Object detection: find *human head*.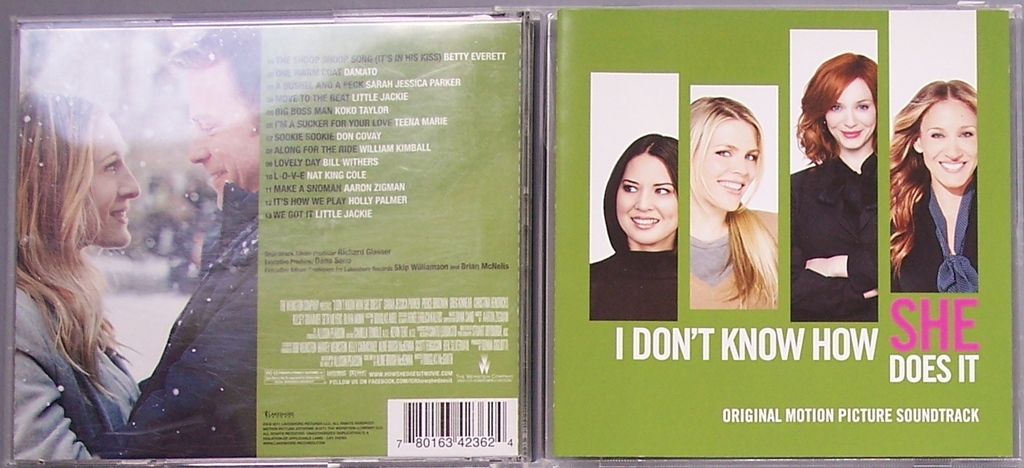
x1=686 y1=92 x2=763 y2=210.
